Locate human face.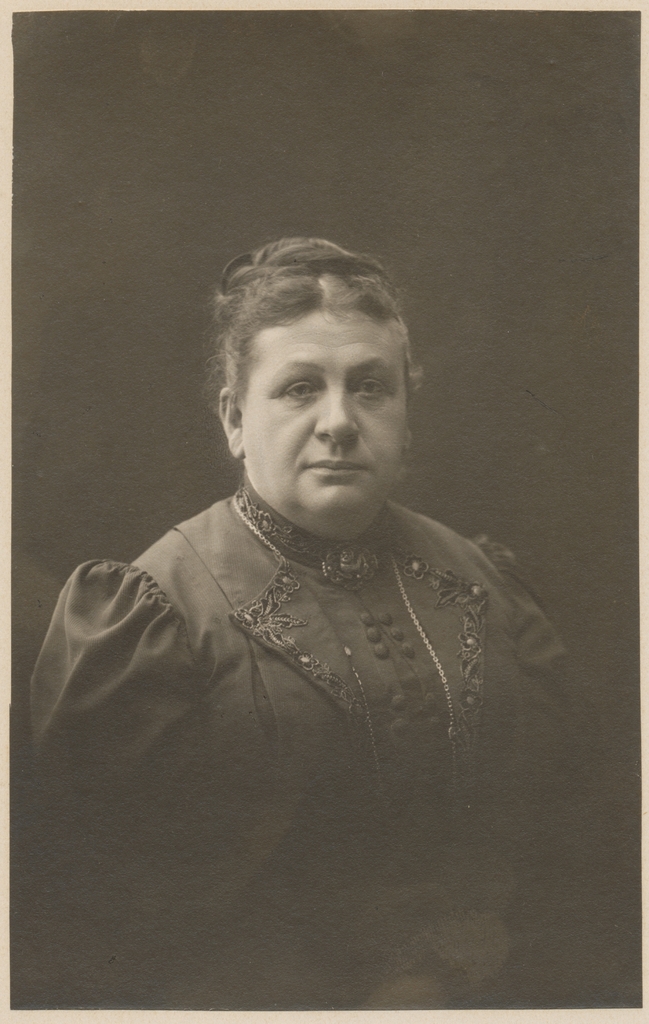
Bounding box: select_region(236, 294, 411, 525).
